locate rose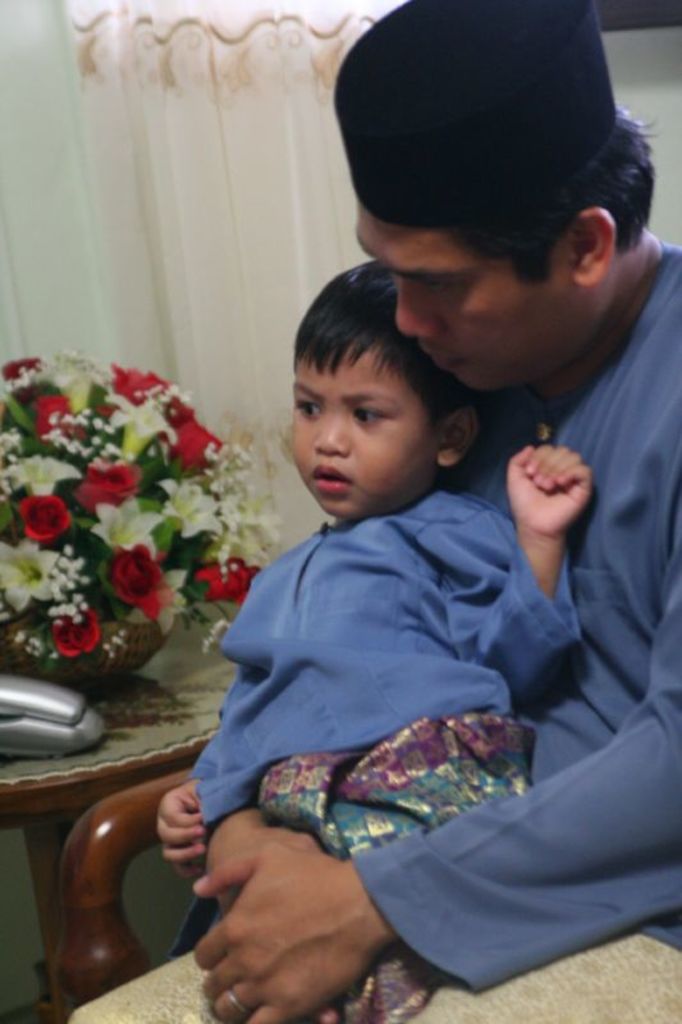
(x1=36, y1=392, x2=79, y2=439)
